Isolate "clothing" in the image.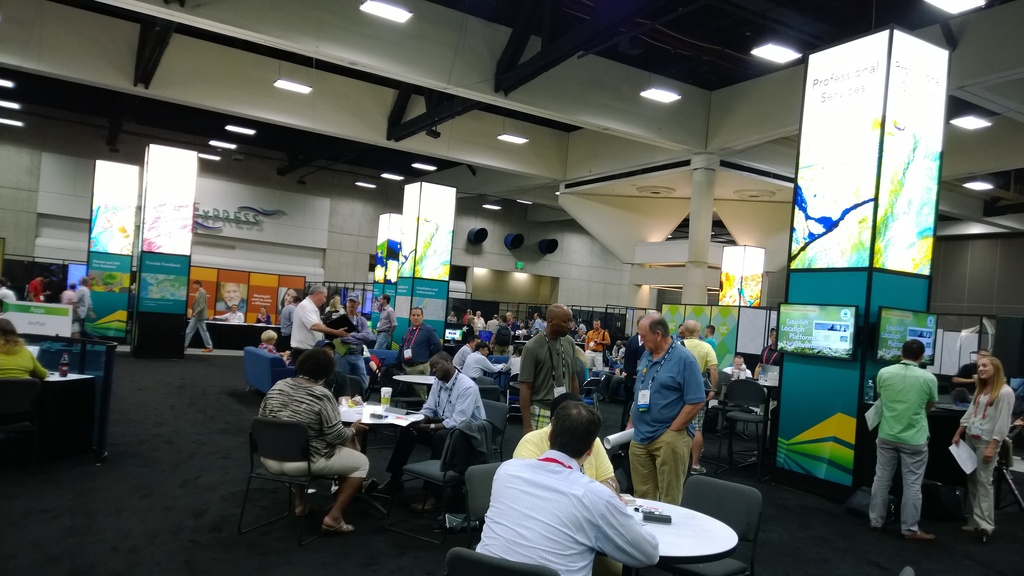
Isolated region: <box>508,321,522,351</box>.
